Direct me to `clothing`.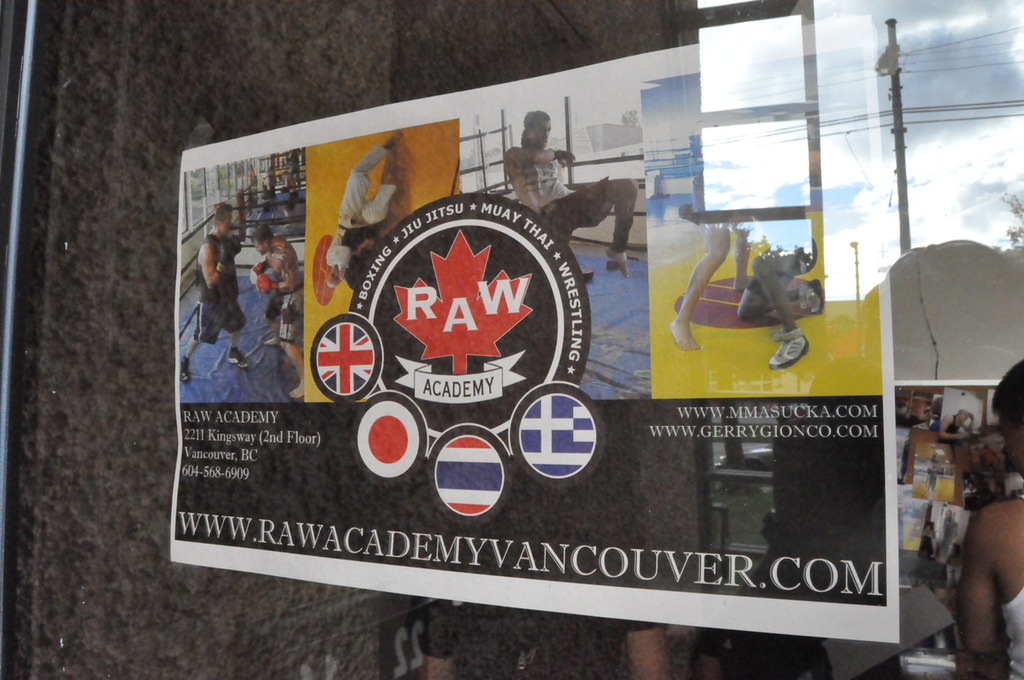
Direction: {"x1": 334, "y1": 164, "x2": 392, "y2": 267}.
